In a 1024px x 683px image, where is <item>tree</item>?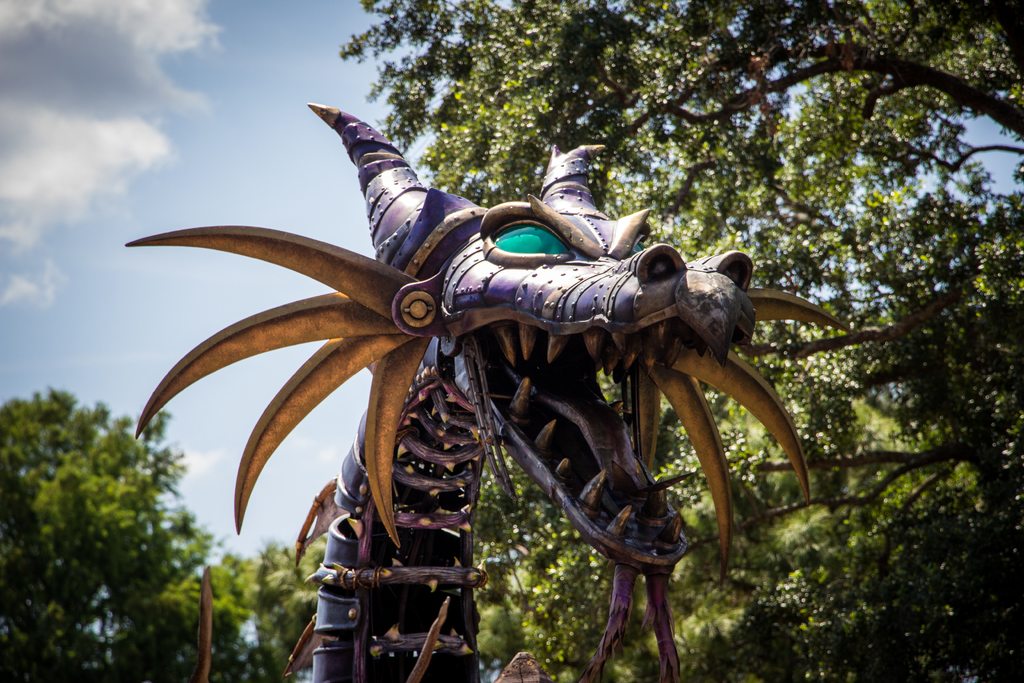
(0, 384, 312, 682).
